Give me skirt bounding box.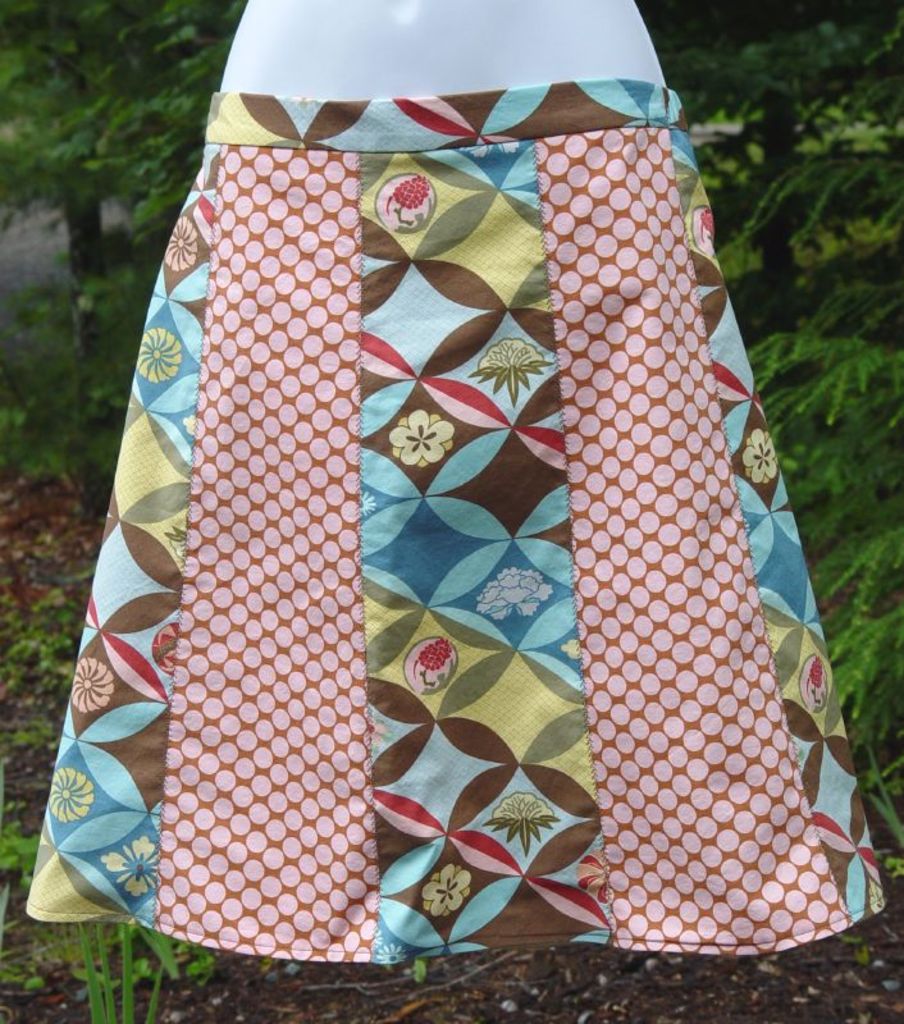
left=24, top=76, right=889, bottom=957.
